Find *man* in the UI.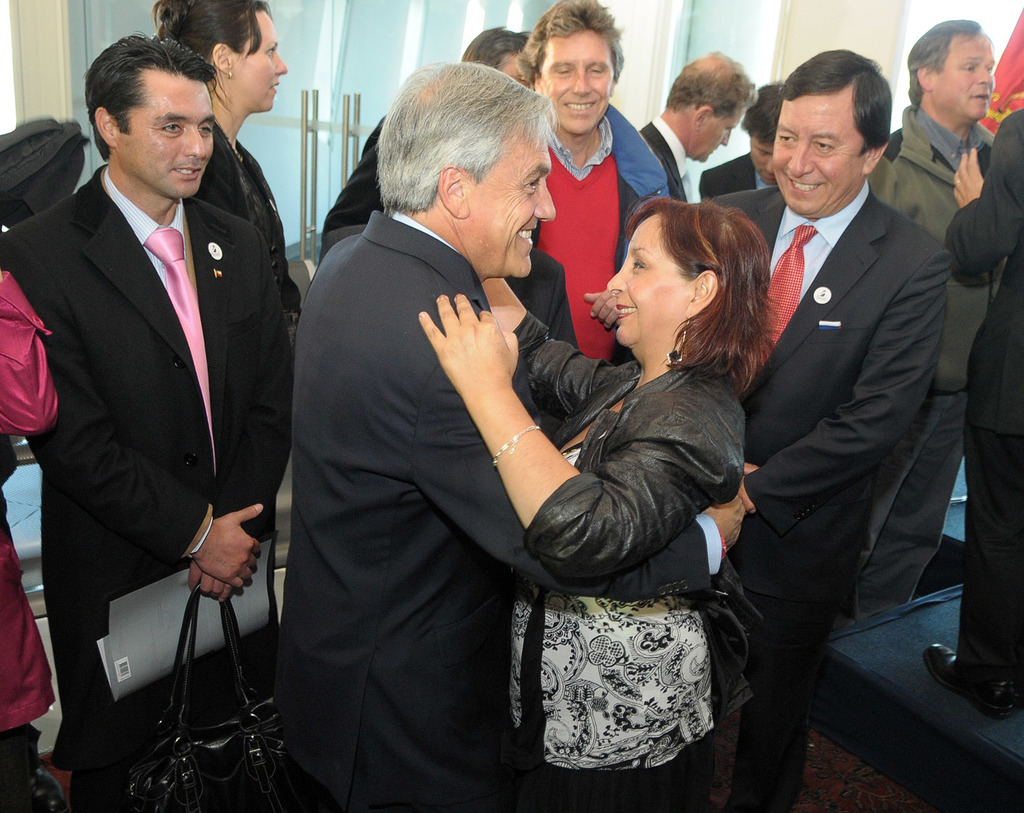
UI element at [831, 16, 1007, 629].
